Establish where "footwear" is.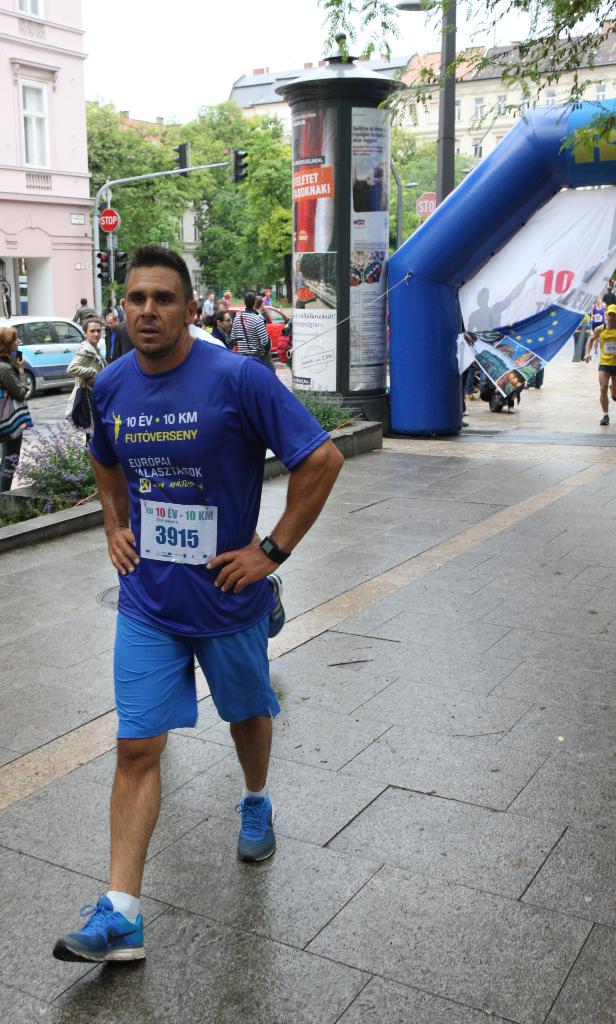
Established at bbox(236, 795, 280, 865).
